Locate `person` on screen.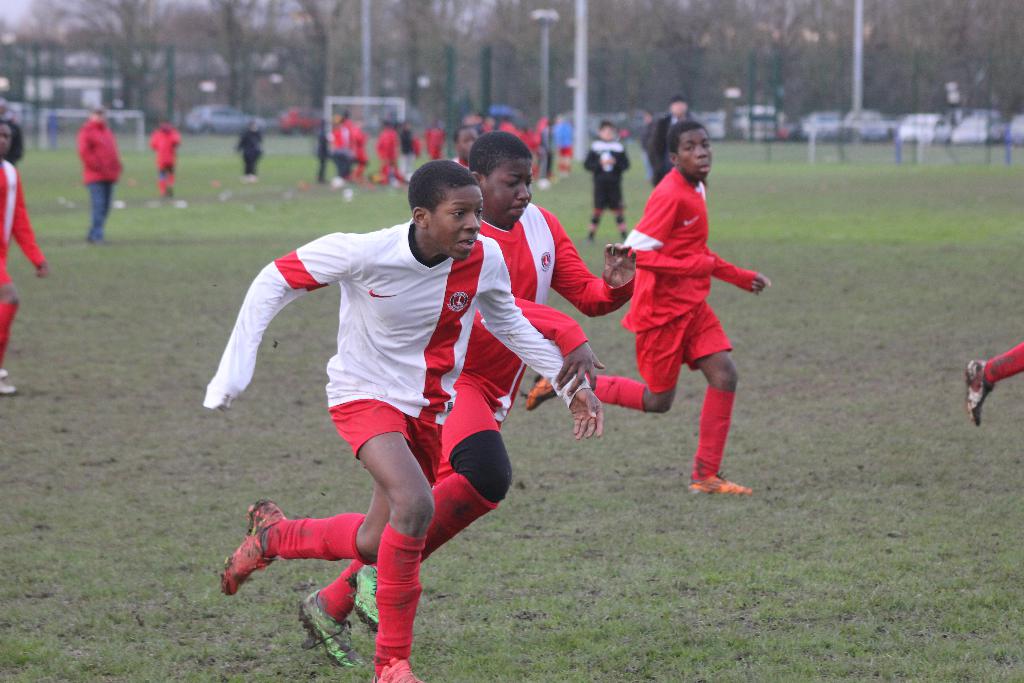
On screen at [x1=330, y1=113, x2=360, y2=189].
